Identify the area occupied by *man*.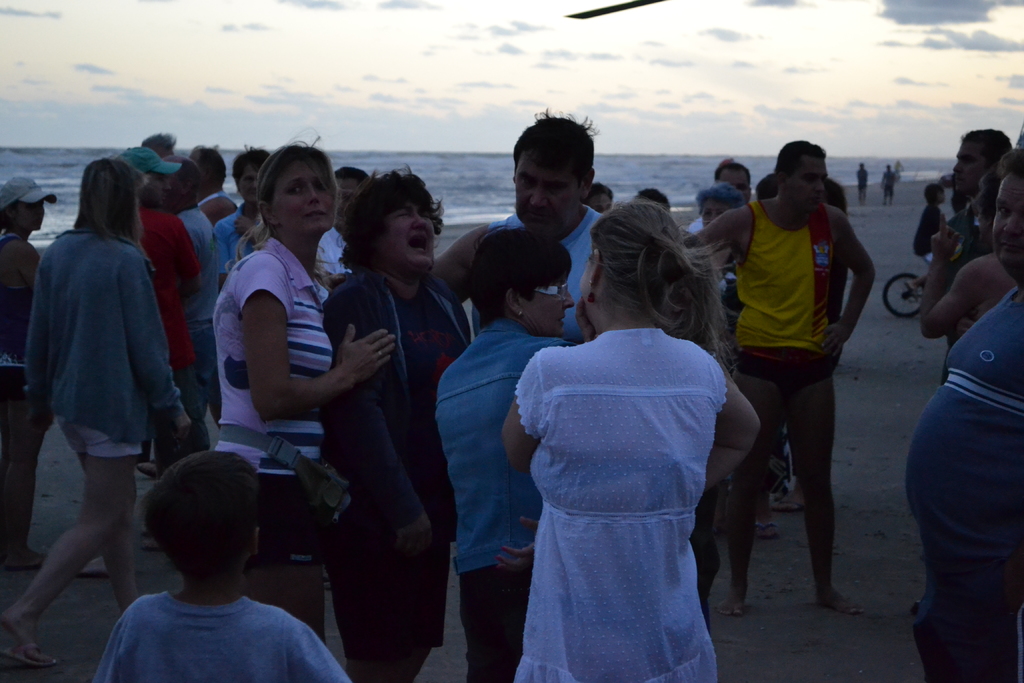
Area: 719:126:884:611.
